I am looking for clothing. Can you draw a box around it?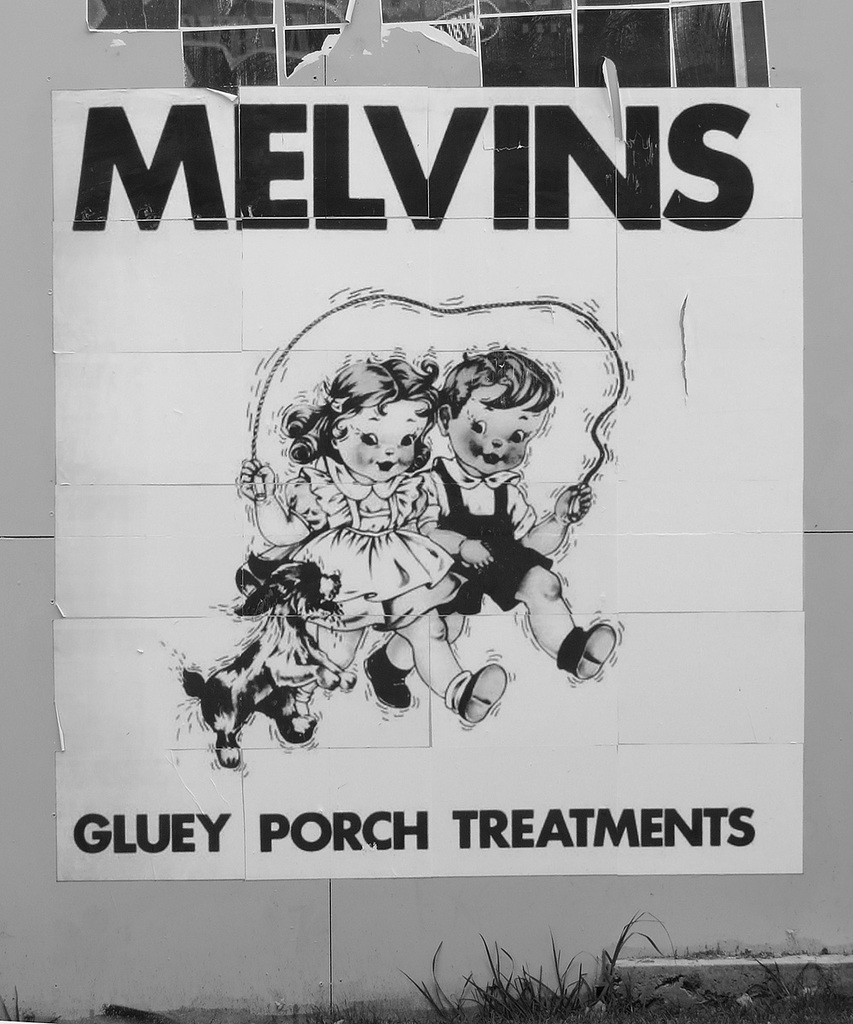
Sure, the bounding box is {"left": 277, "top": 451, "right": 472, "bottom": 633}.
